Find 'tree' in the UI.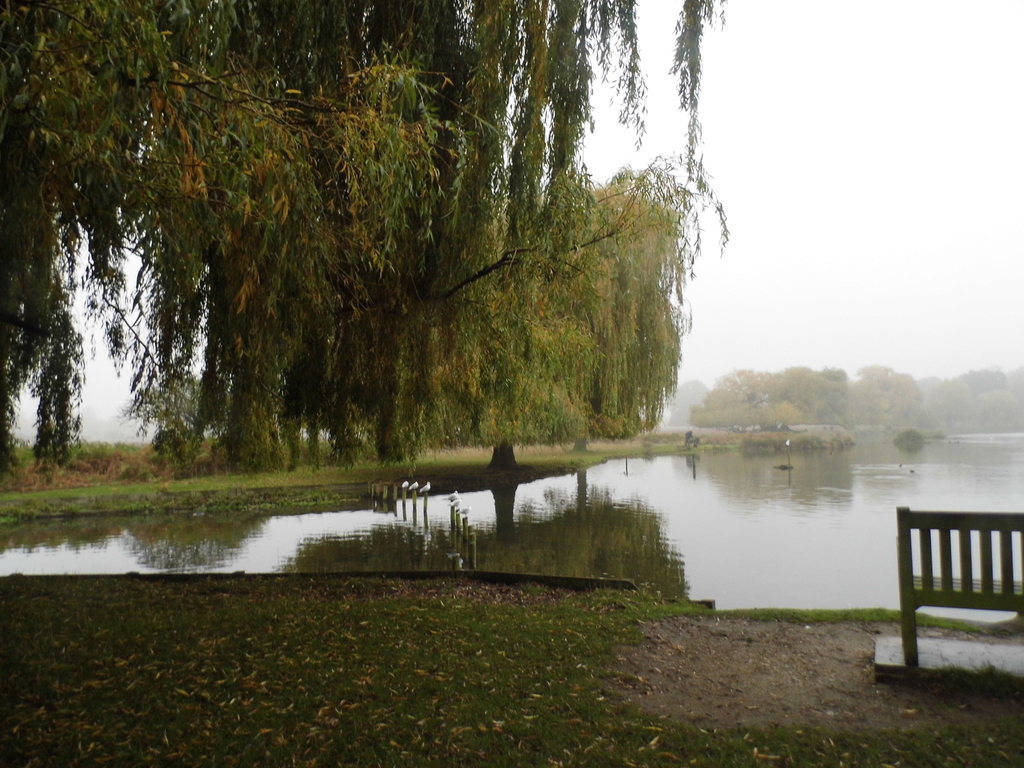
UI element at bbox(961, 368, 1007, 401).
